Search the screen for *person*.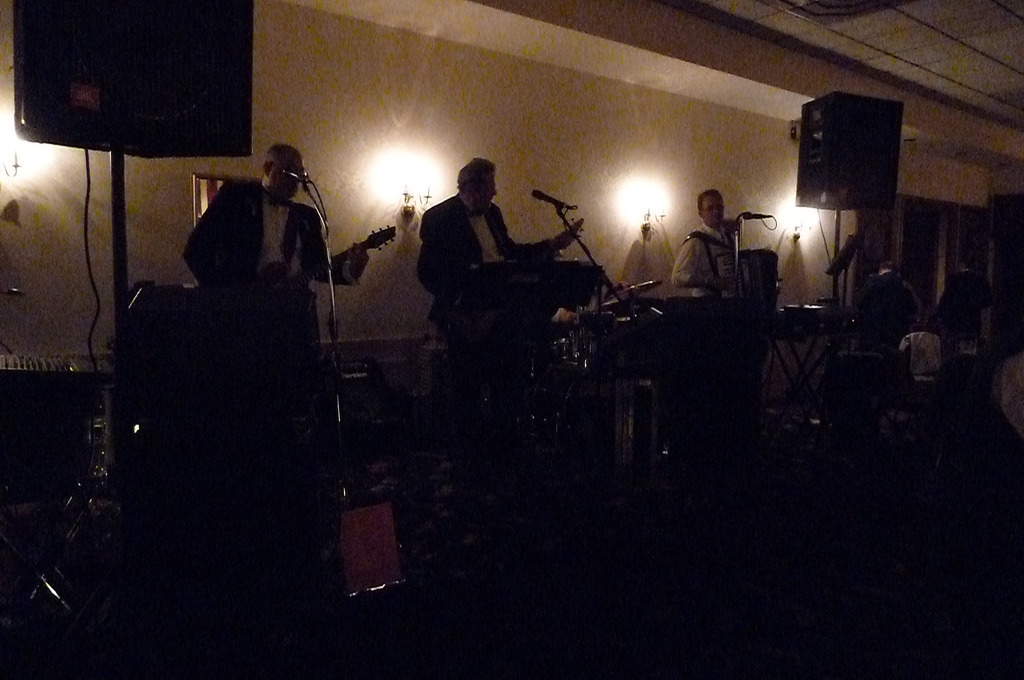
Found at <box>410,156,581,329</box>.
